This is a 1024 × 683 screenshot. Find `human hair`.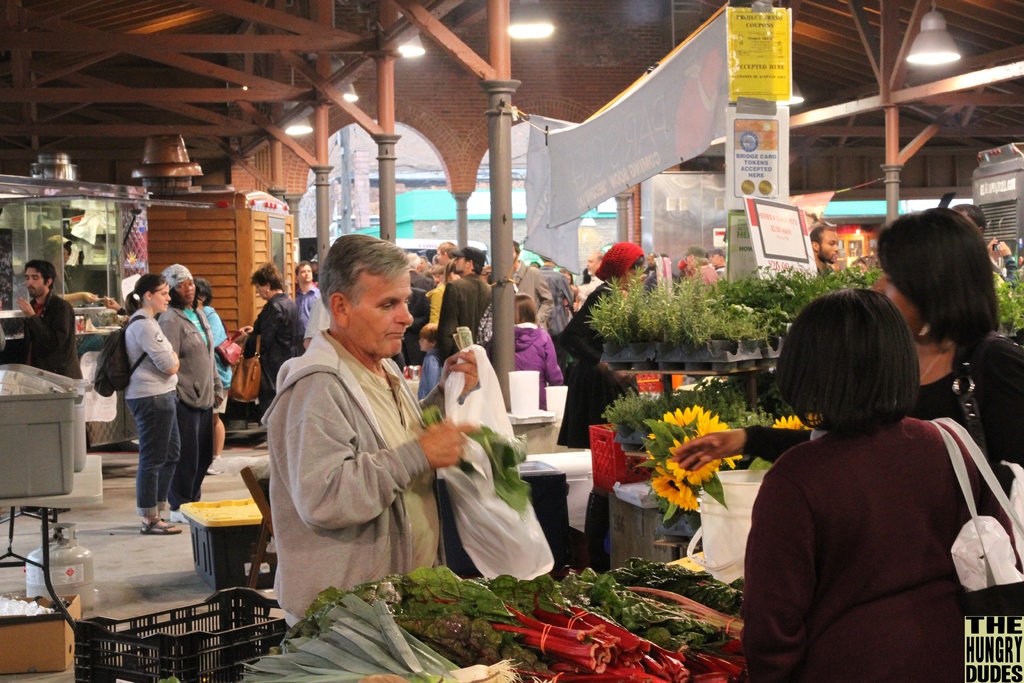
Bounding box: [left=432, top=262, right=445, bottom=273].
